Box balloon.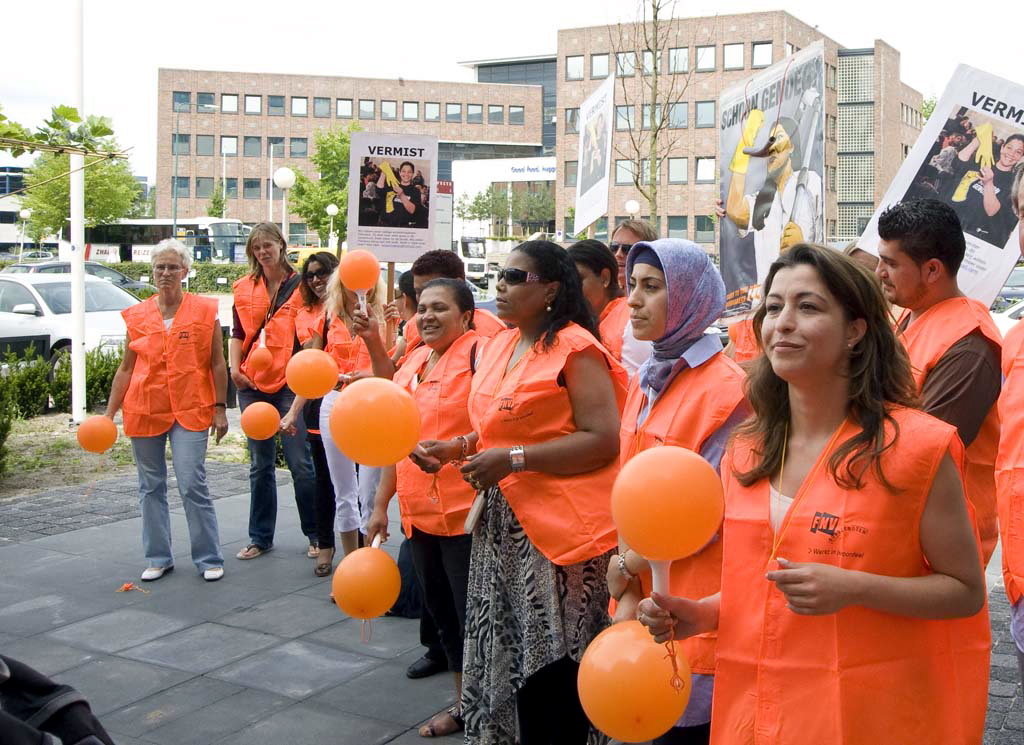
box=[329, 372, 421, 468].
